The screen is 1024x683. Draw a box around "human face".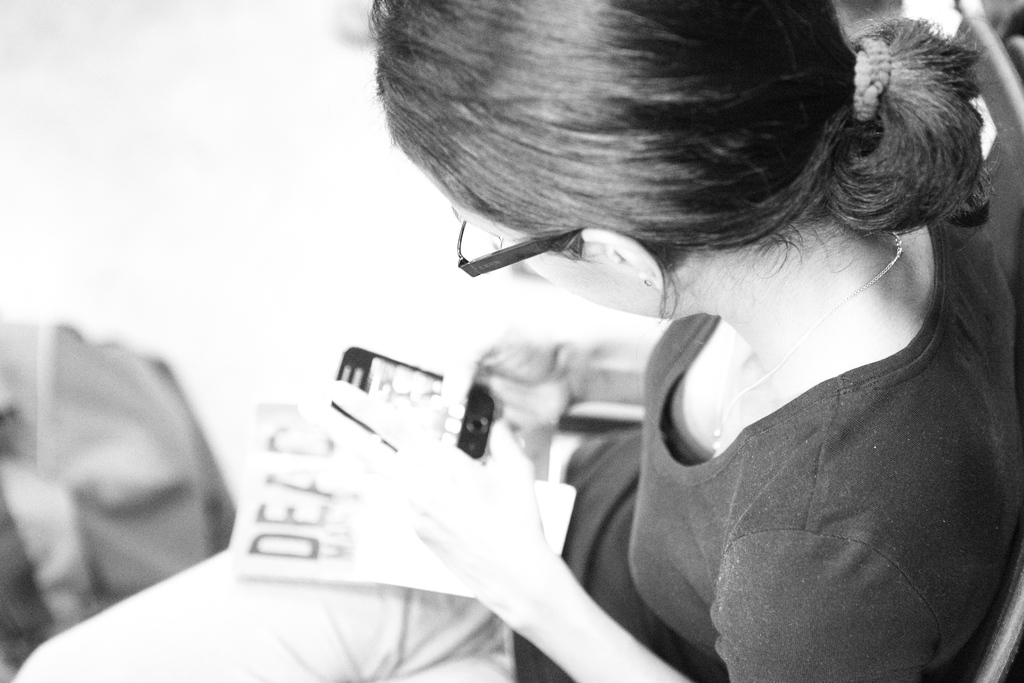
bbox(452, 213, 654, 322).
